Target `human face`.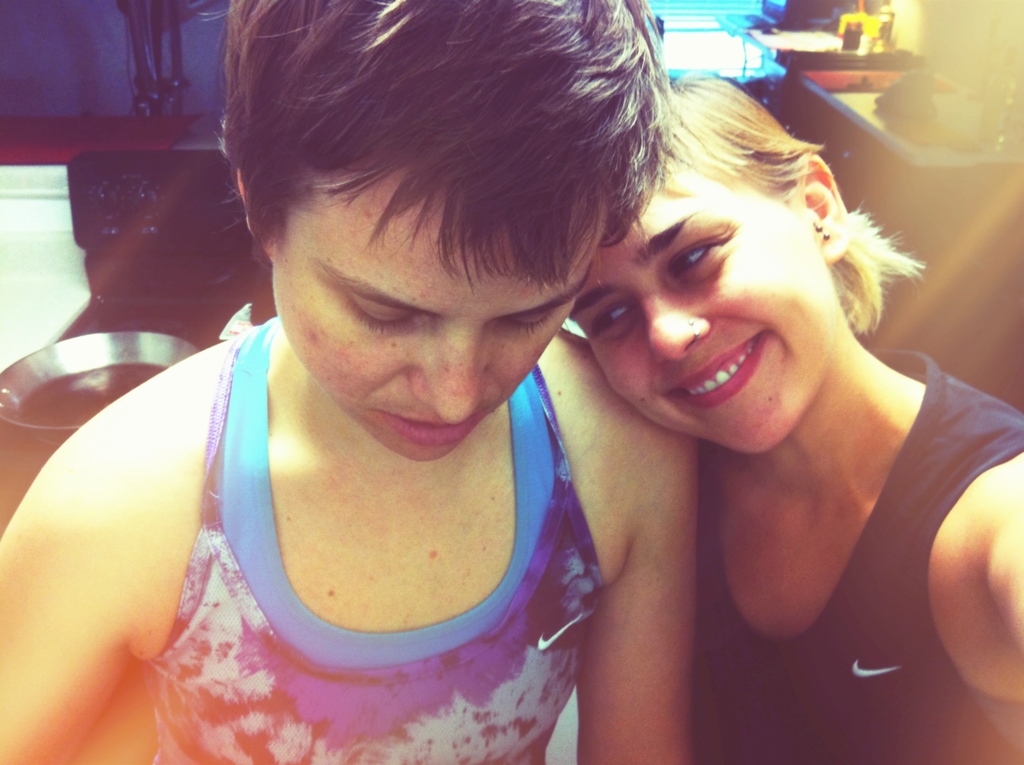
Target region: [left=274, top=156, right=593, bottom=459].
